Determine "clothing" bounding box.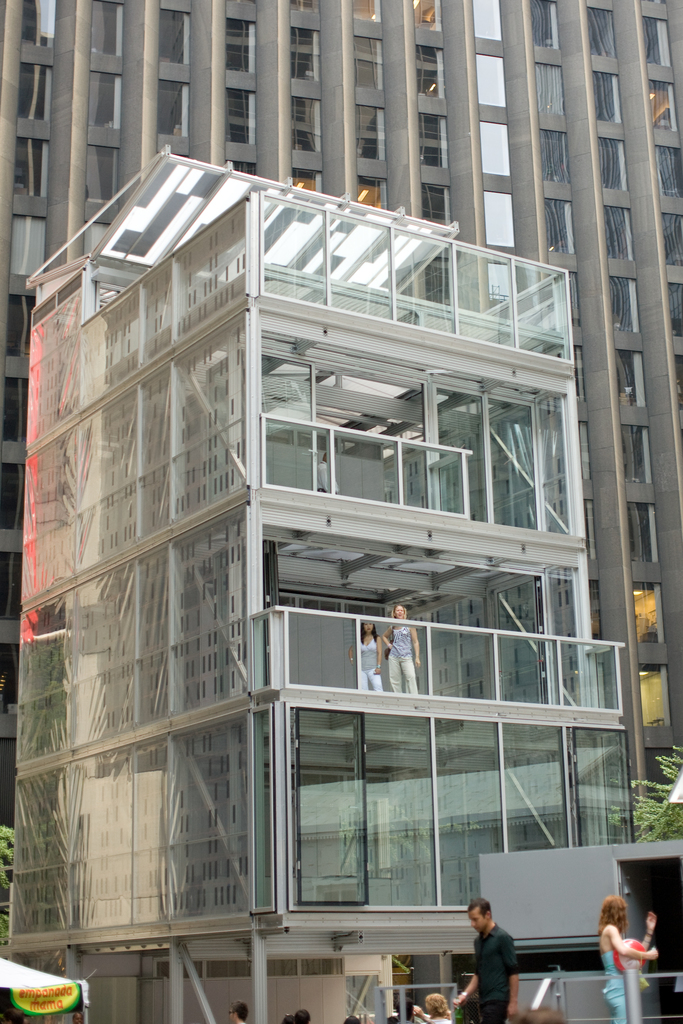
Determined: (x1=388, y1=621, x2=420, y2=696).
